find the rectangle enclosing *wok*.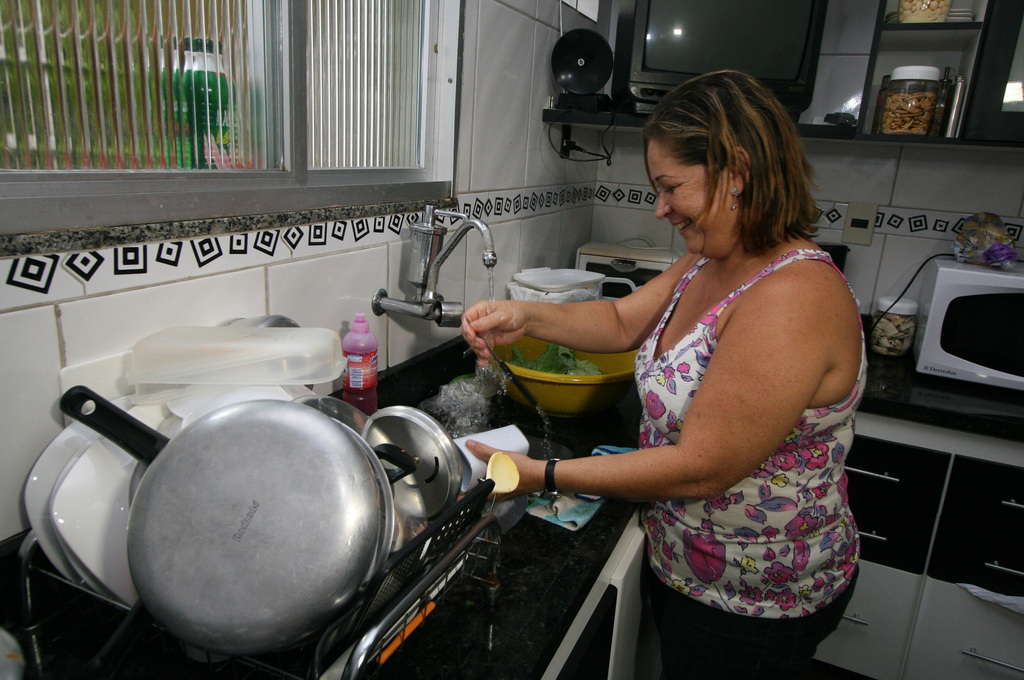
<box>79,367,406,652</box>.
